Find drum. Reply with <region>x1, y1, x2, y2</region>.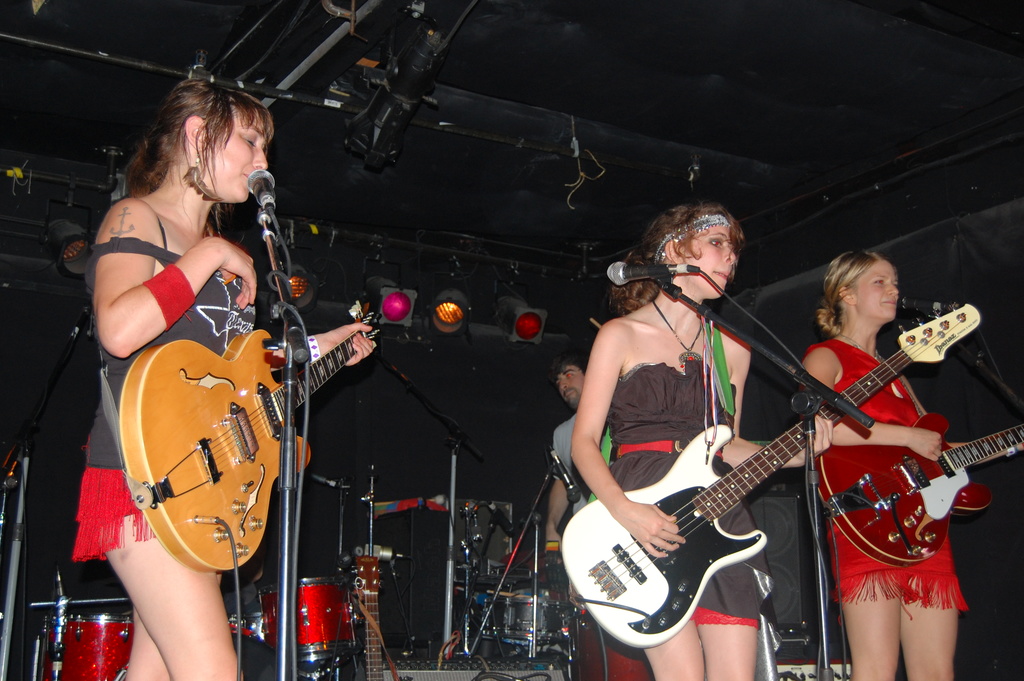
<region>227, 620, 299, 680</region>.
